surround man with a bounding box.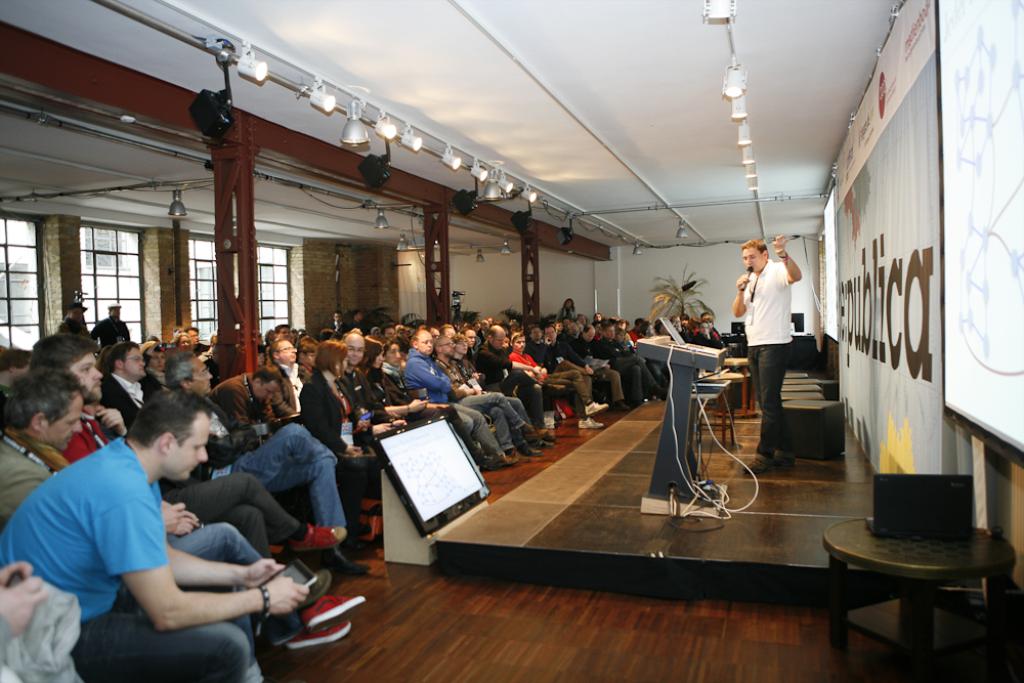
box=[404, 332, 548, 463].
